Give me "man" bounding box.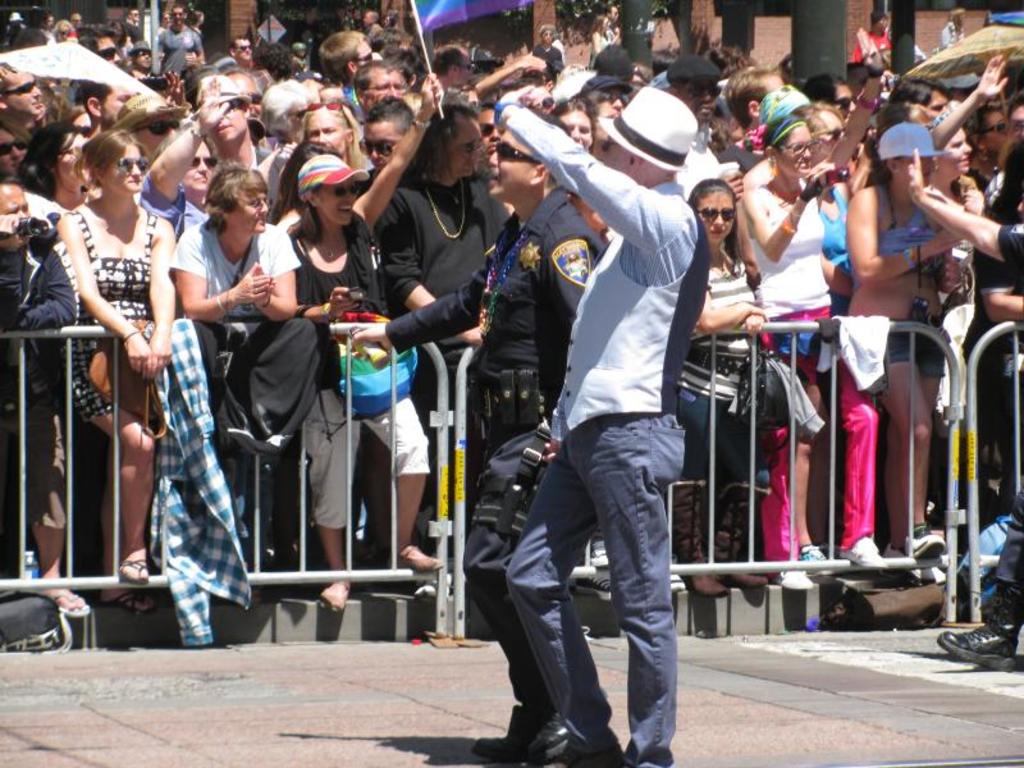
[242,69,266,116].
